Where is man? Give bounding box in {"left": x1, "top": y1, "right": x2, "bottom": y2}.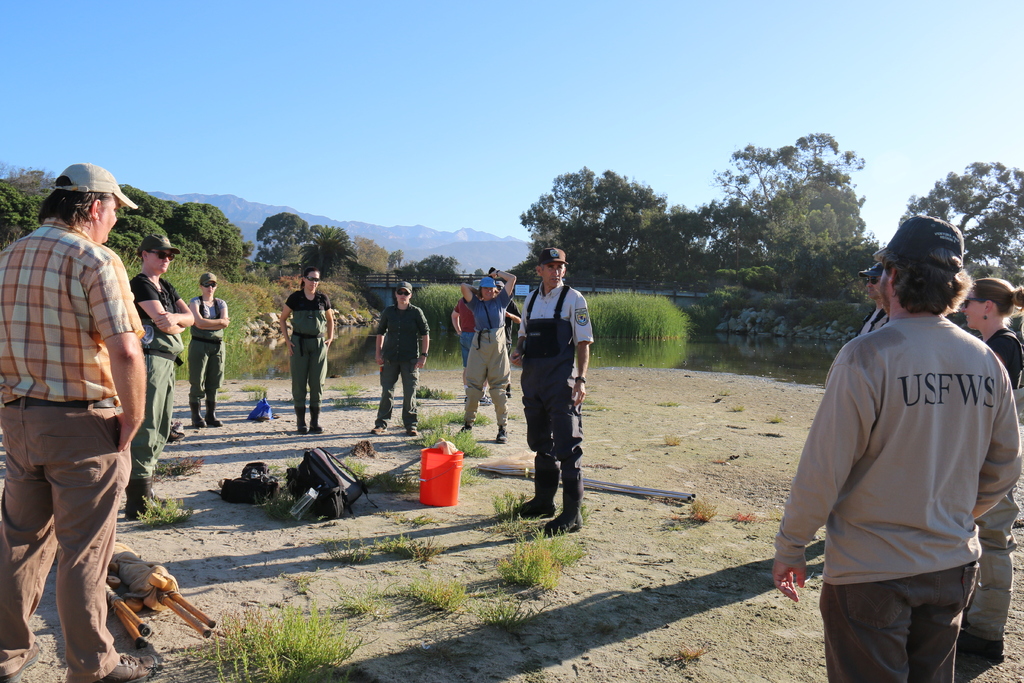
{"left": 772, "top": 211, "right": 1023, "bottom": 682}.
